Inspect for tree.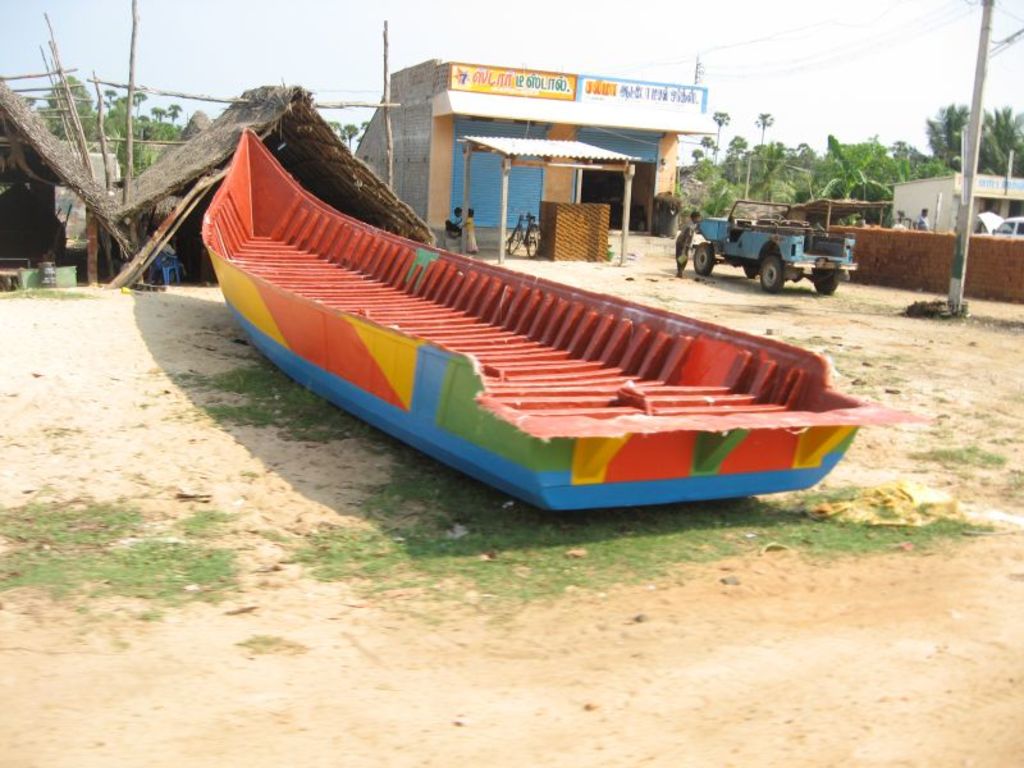
Inspection: [left=687, top=145, right=708, bottom=173].
